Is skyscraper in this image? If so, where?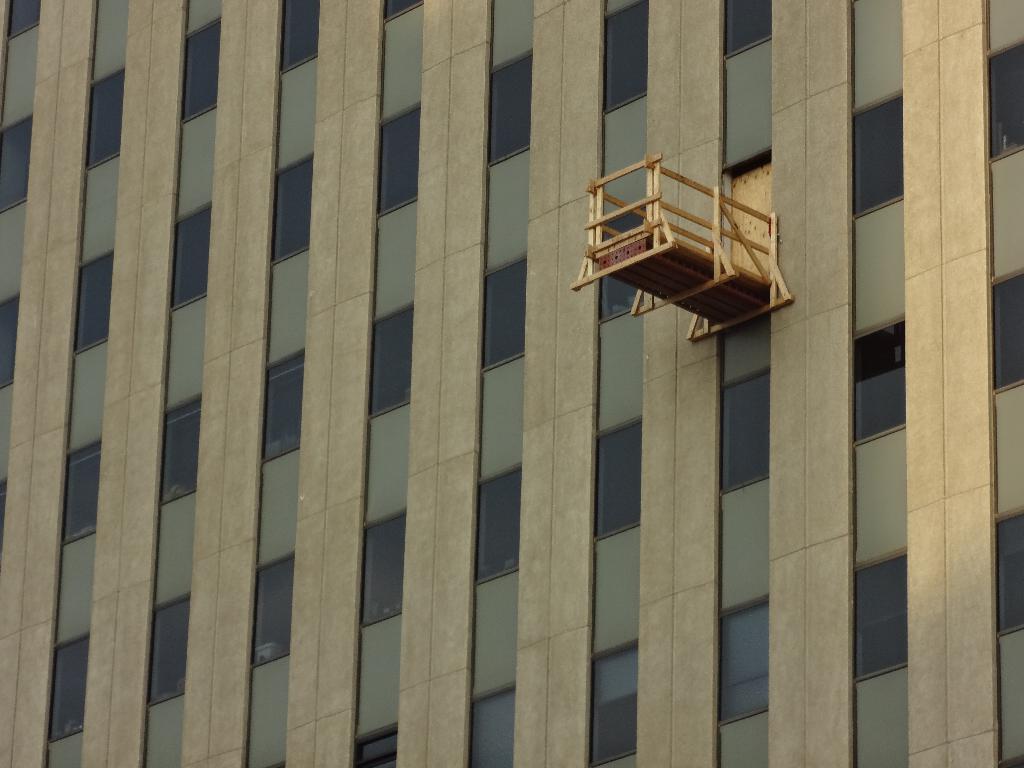
Yes, at {"left": 0, "top": 0, "right": 1023, "bottom": 767}.
